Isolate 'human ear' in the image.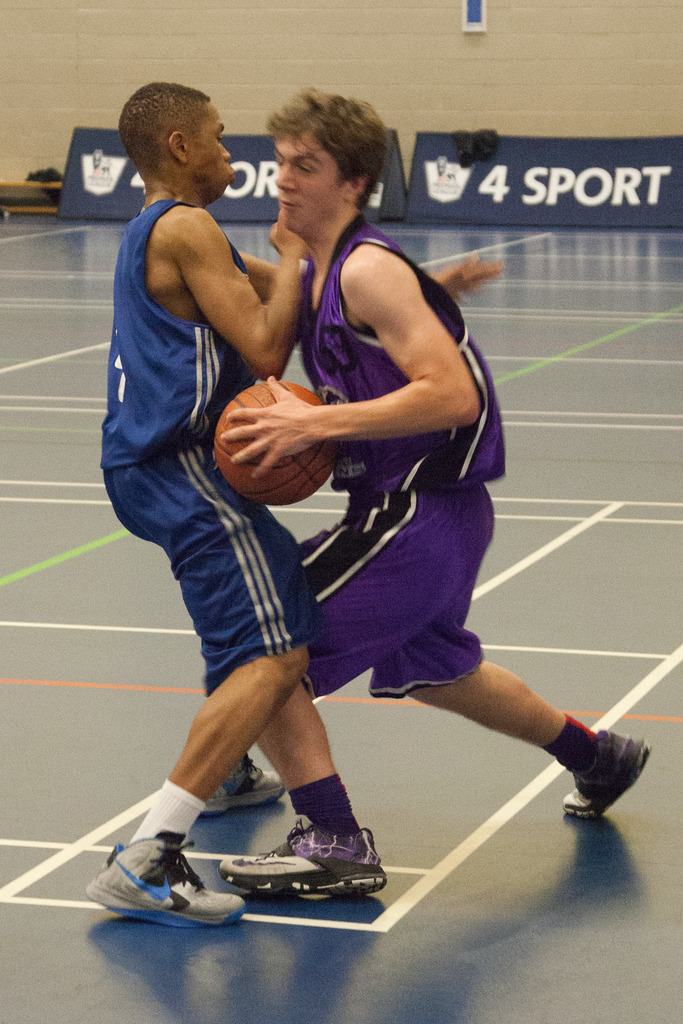
Isolated region: crop(168, 134, 186, 166).
